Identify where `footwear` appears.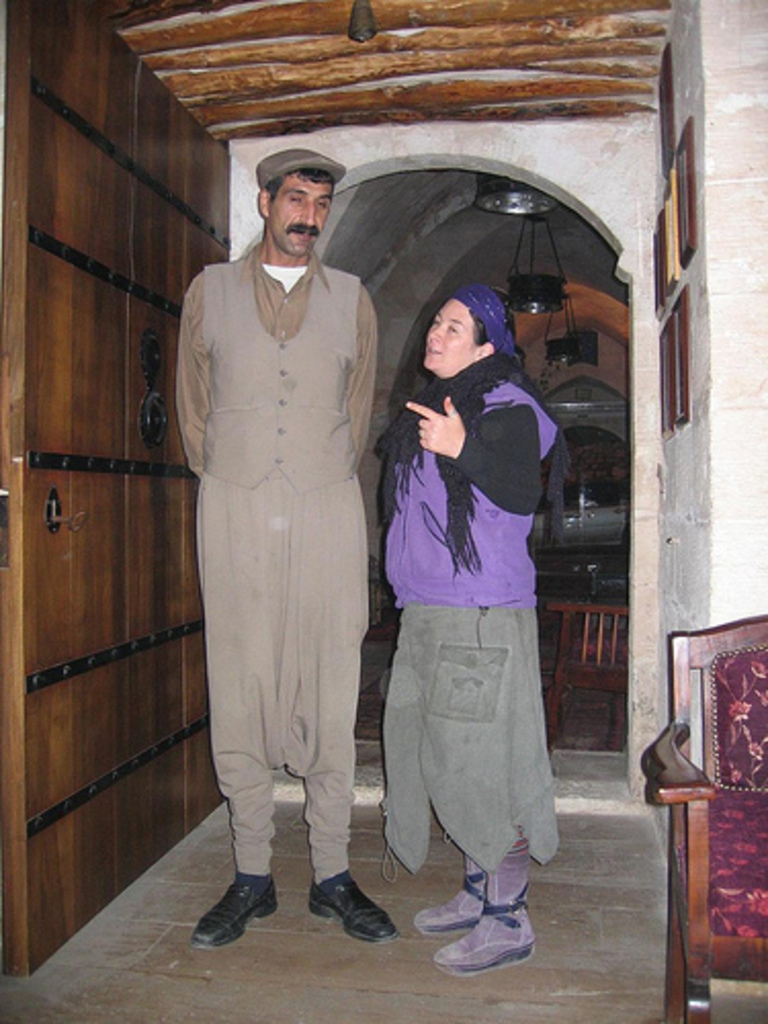
Appears at rect(307, 881, 391, 936).
